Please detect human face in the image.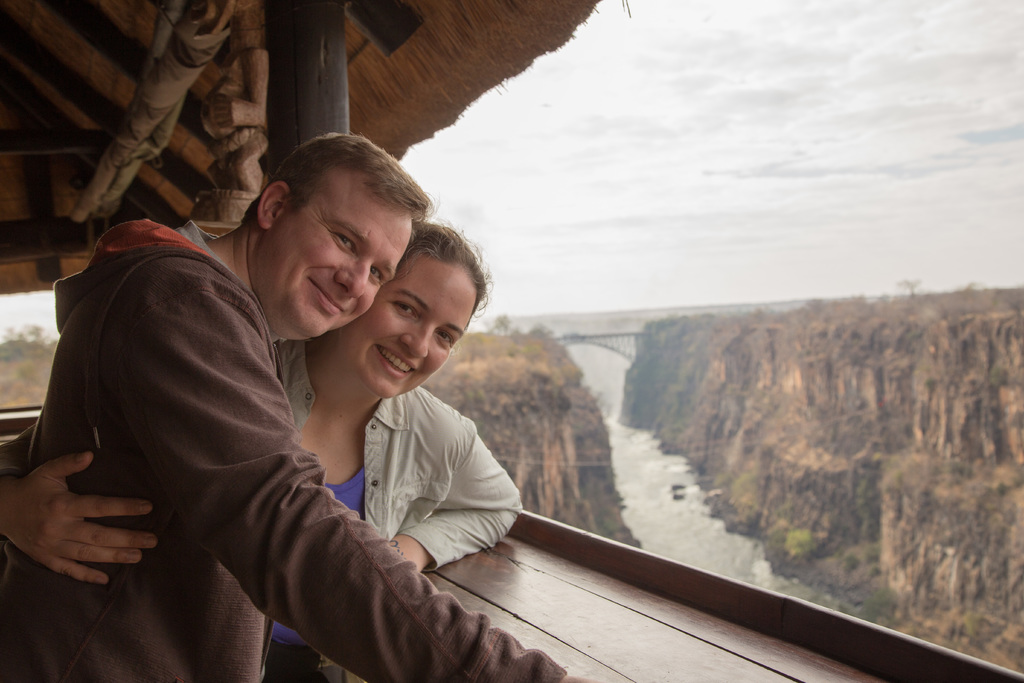
(left=255, top=159, right=413, bottom=343).
